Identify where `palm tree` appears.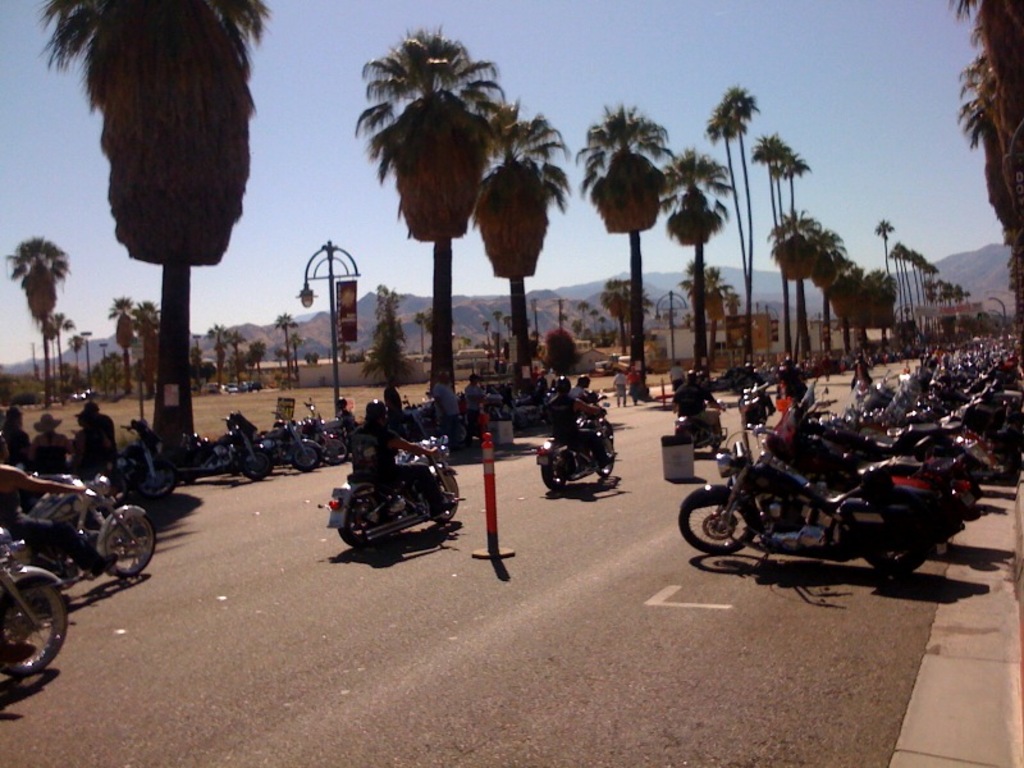
Appears at (left=411, top=312, right=431, bottom=372).
